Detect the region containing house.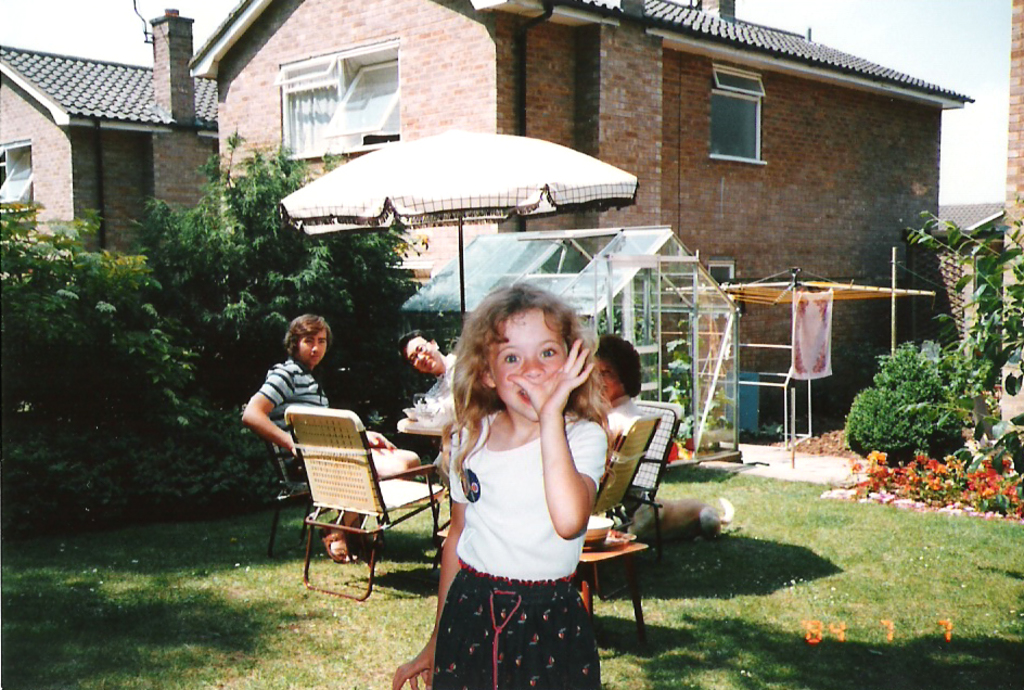
[x1=191, y1=0, x2=982, y2=432].
